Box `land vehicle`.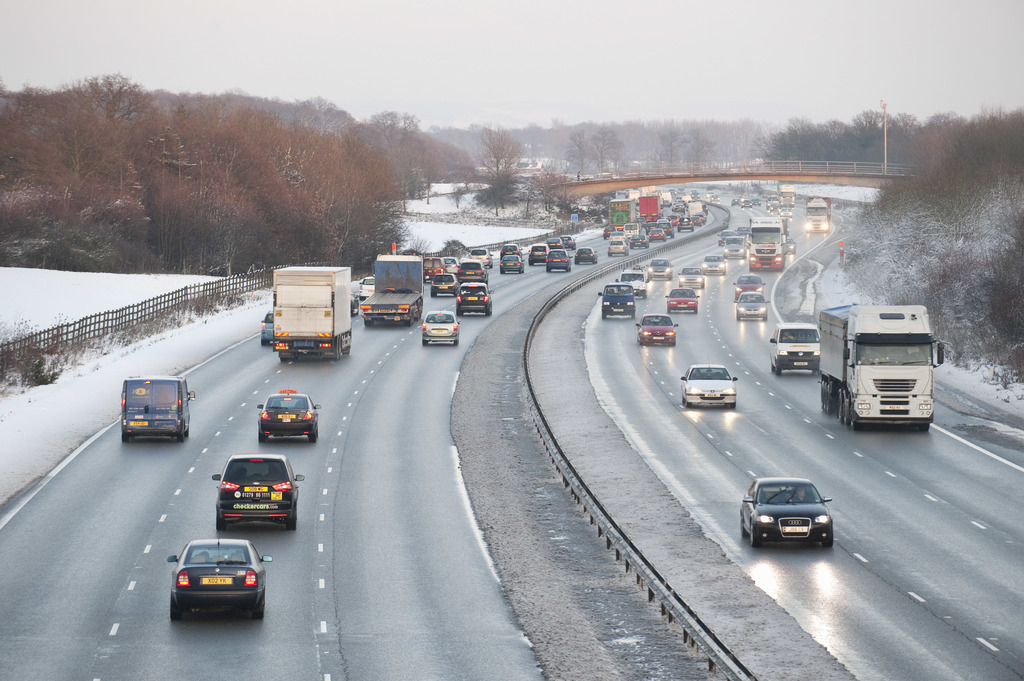
BBox(646, 226, 668, 242).
